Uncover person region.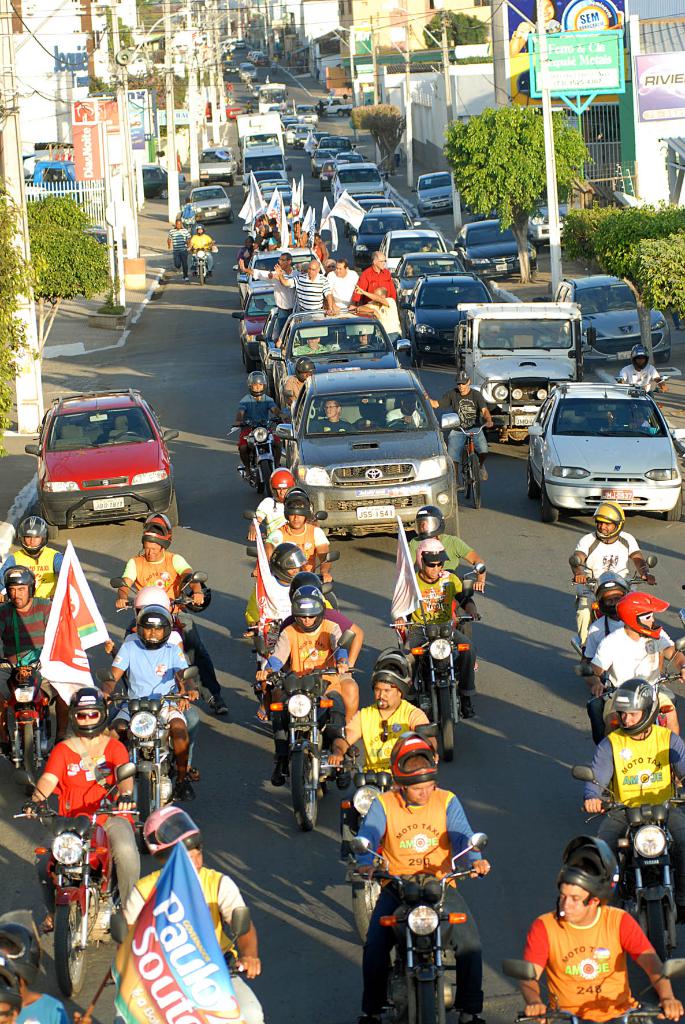
Uncovered: 625:353:662:397.
